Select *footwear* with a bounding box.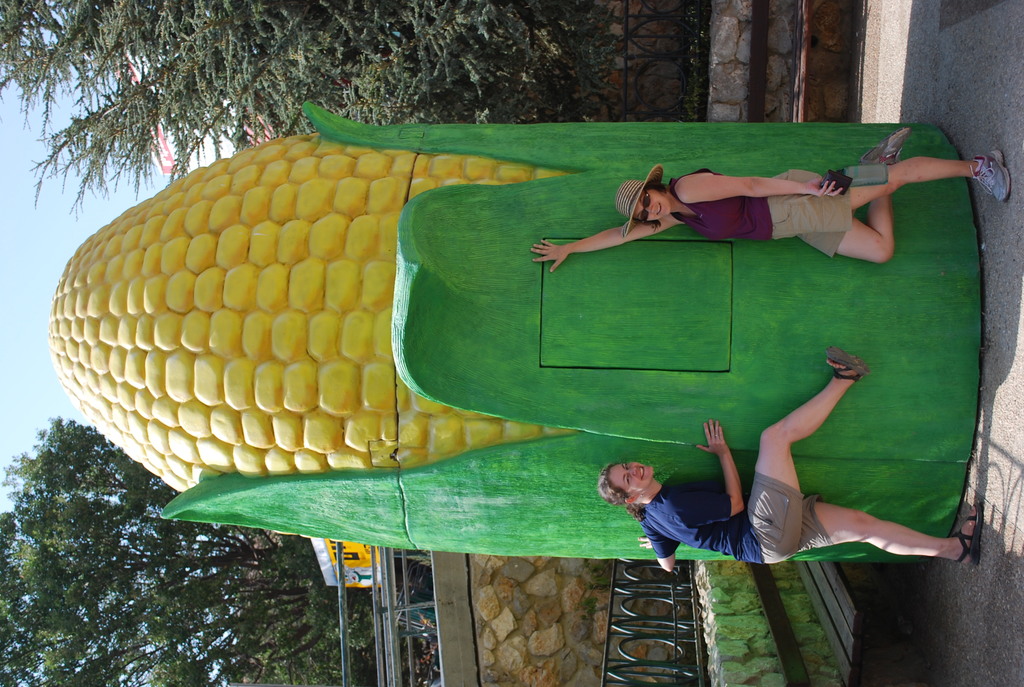
861:127:908:164.
